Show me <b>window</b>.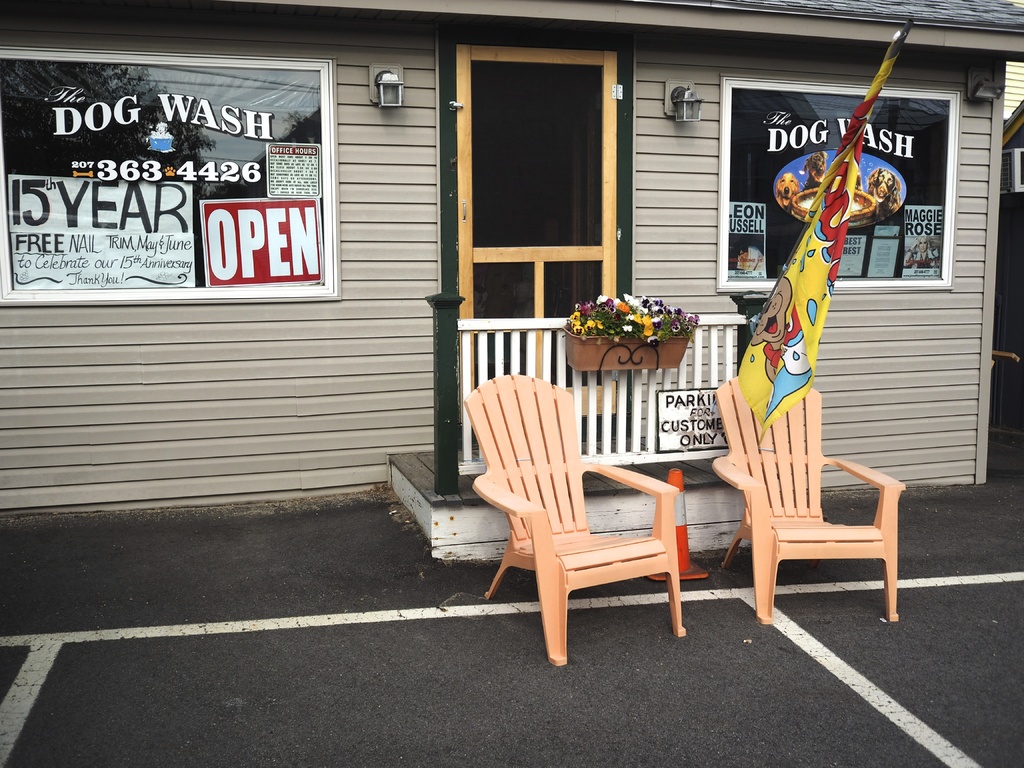
<b>window</b> is here: crop(711, 74, 968, 288).
